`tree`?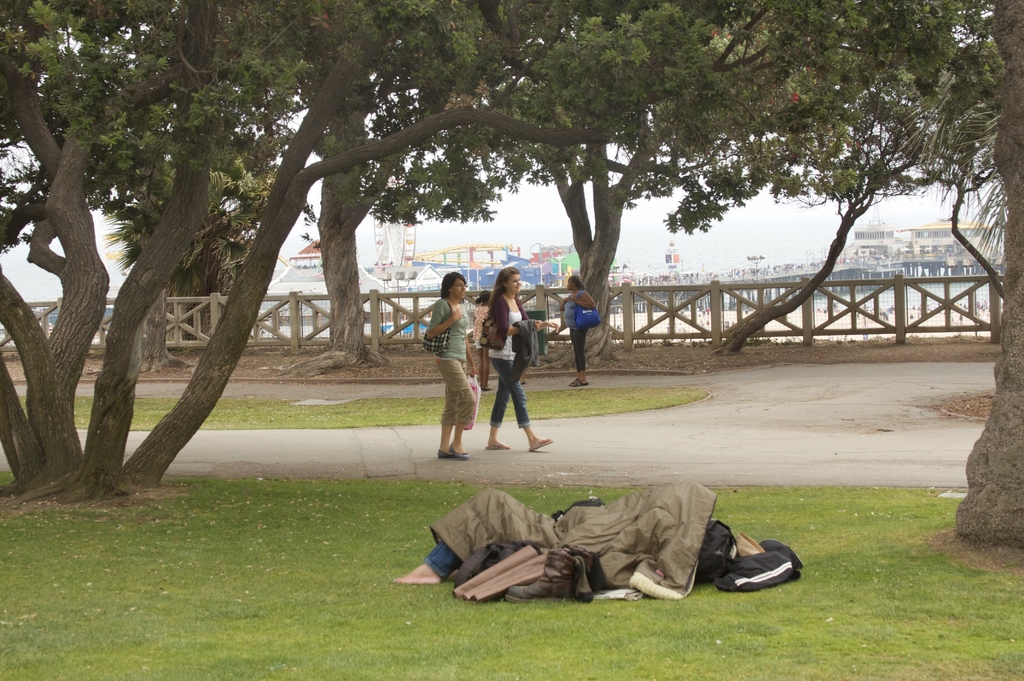
box(0, 0, 1007, 500)
